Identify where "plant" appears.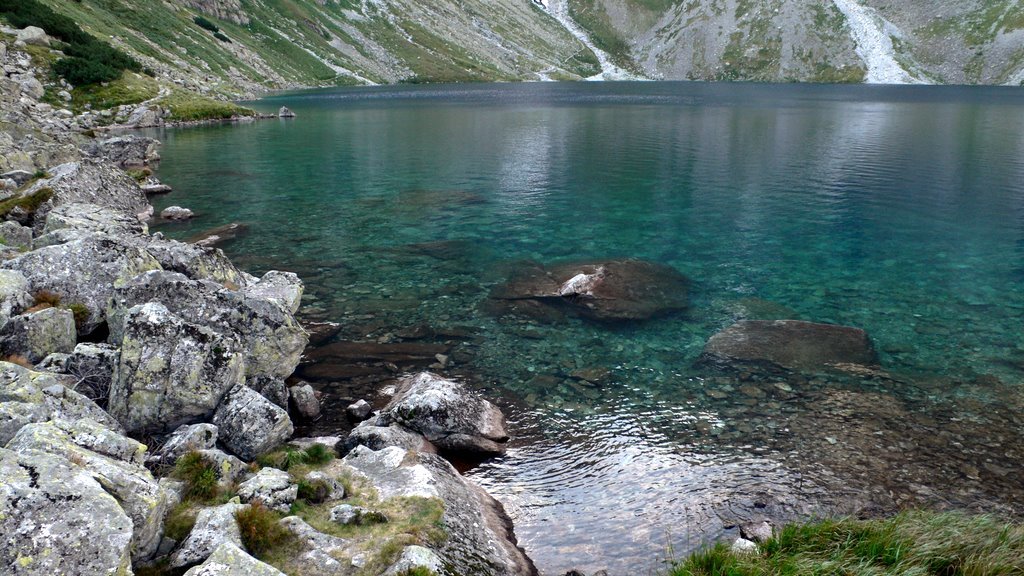
Appears at x1=673 y1=517 x2=1023 y2=575.
